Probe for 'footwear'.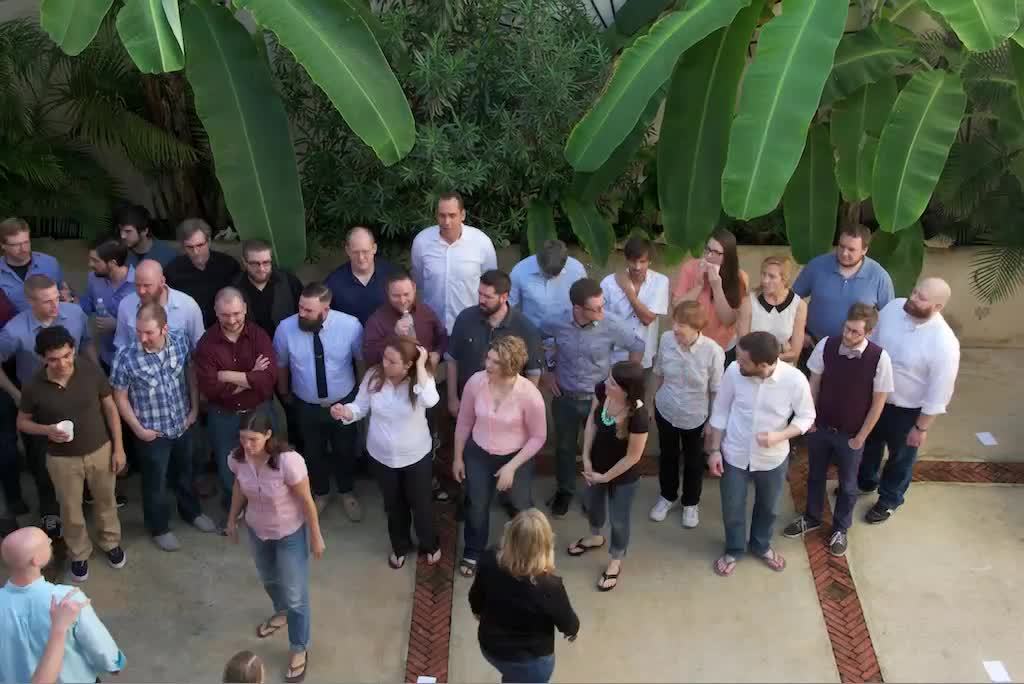
Probe result: {"left": 426, "top": 544, "right": 446, "bottom": 565}.
